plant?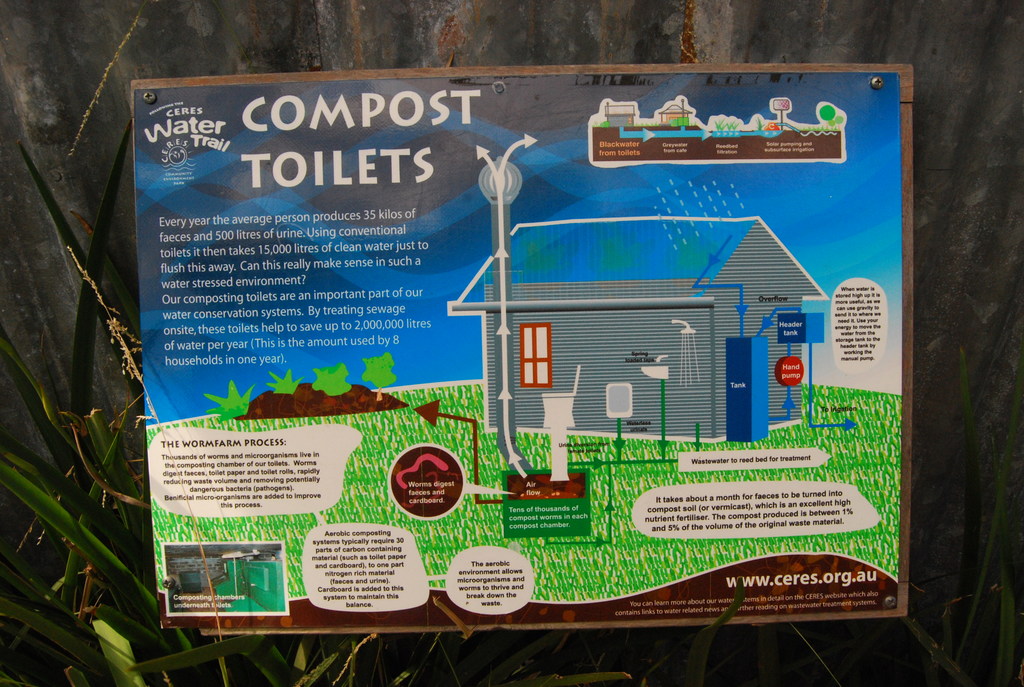
<region>308, 363, 361, 397</region>
